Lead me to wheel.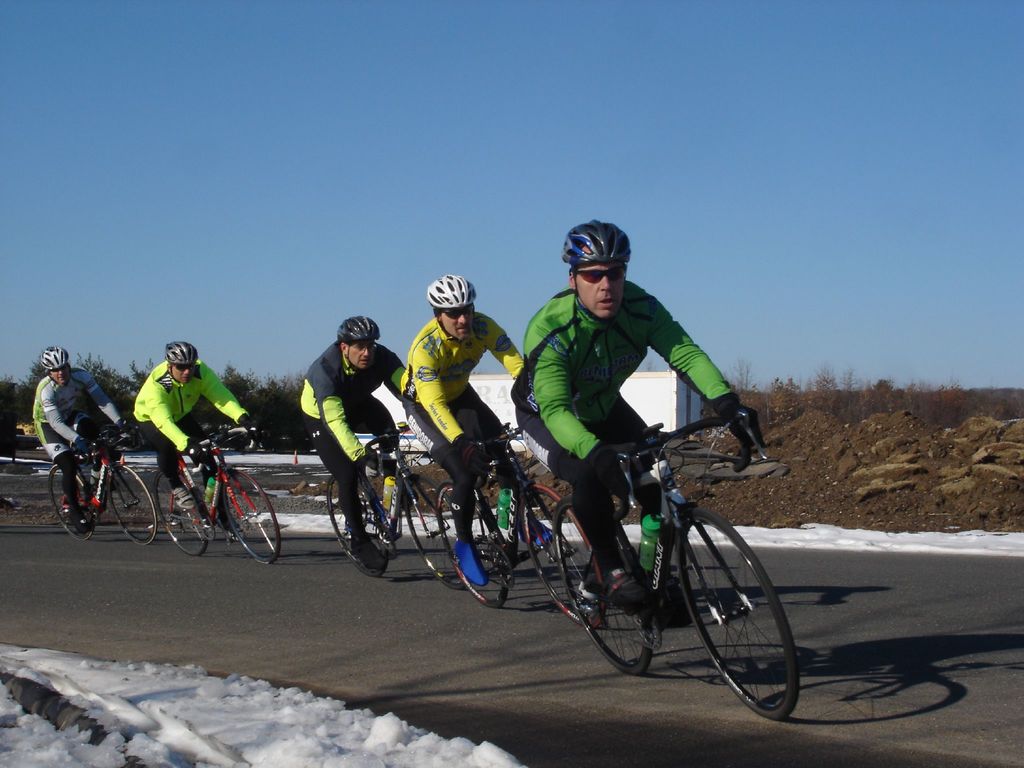
Lead to x1=216 y1=466 x2=281 y2=566.
